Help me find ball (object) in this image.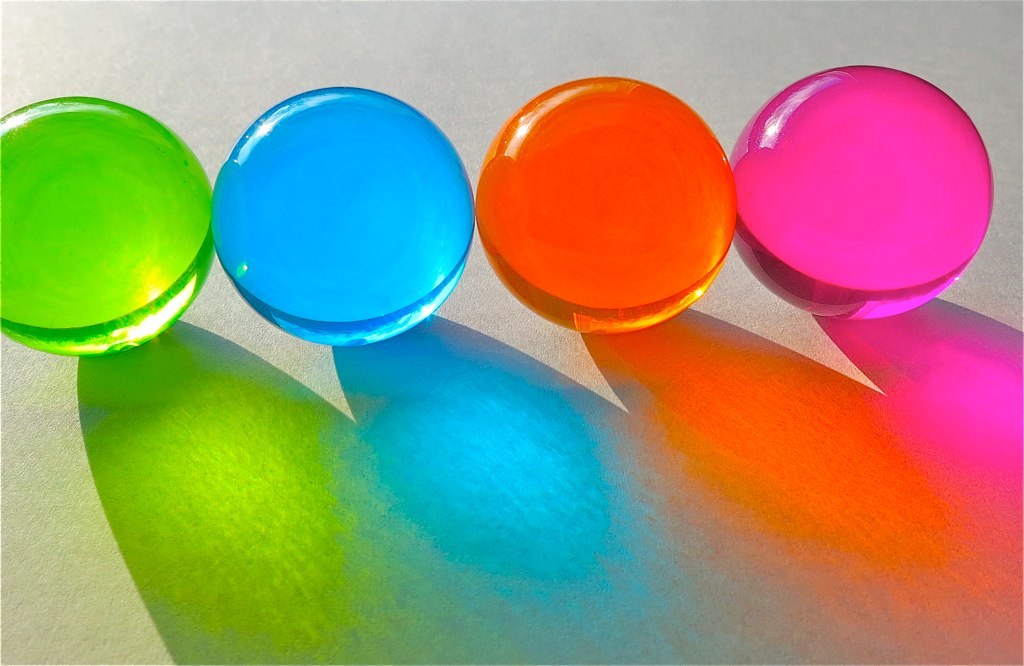
Found it: Rect(734, 64, 996, 326).
